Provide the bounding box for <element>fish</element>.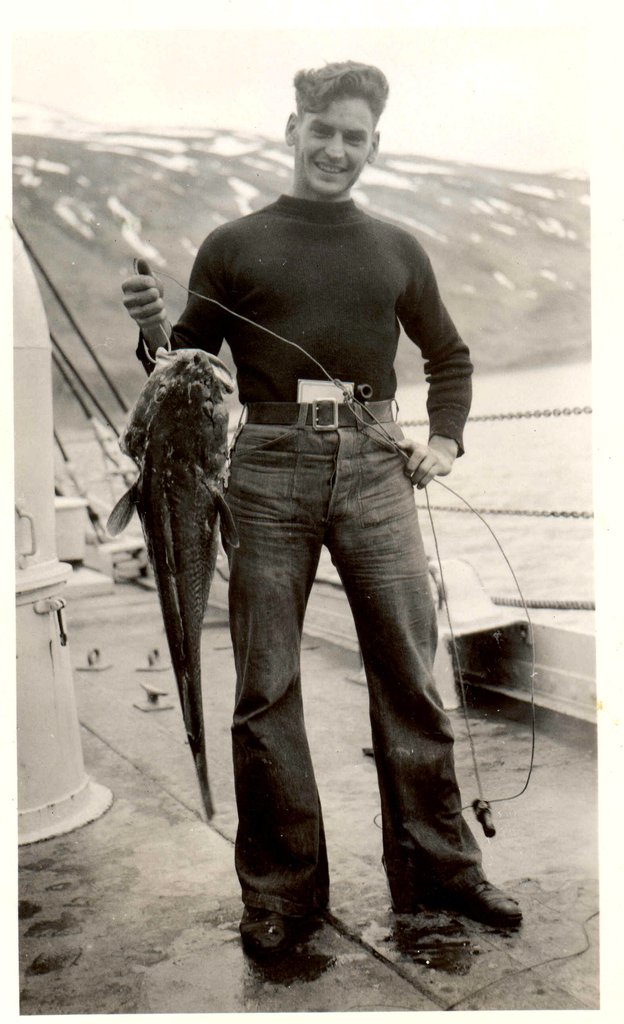
x1=113 y1=299 x2=242 y2=847.
